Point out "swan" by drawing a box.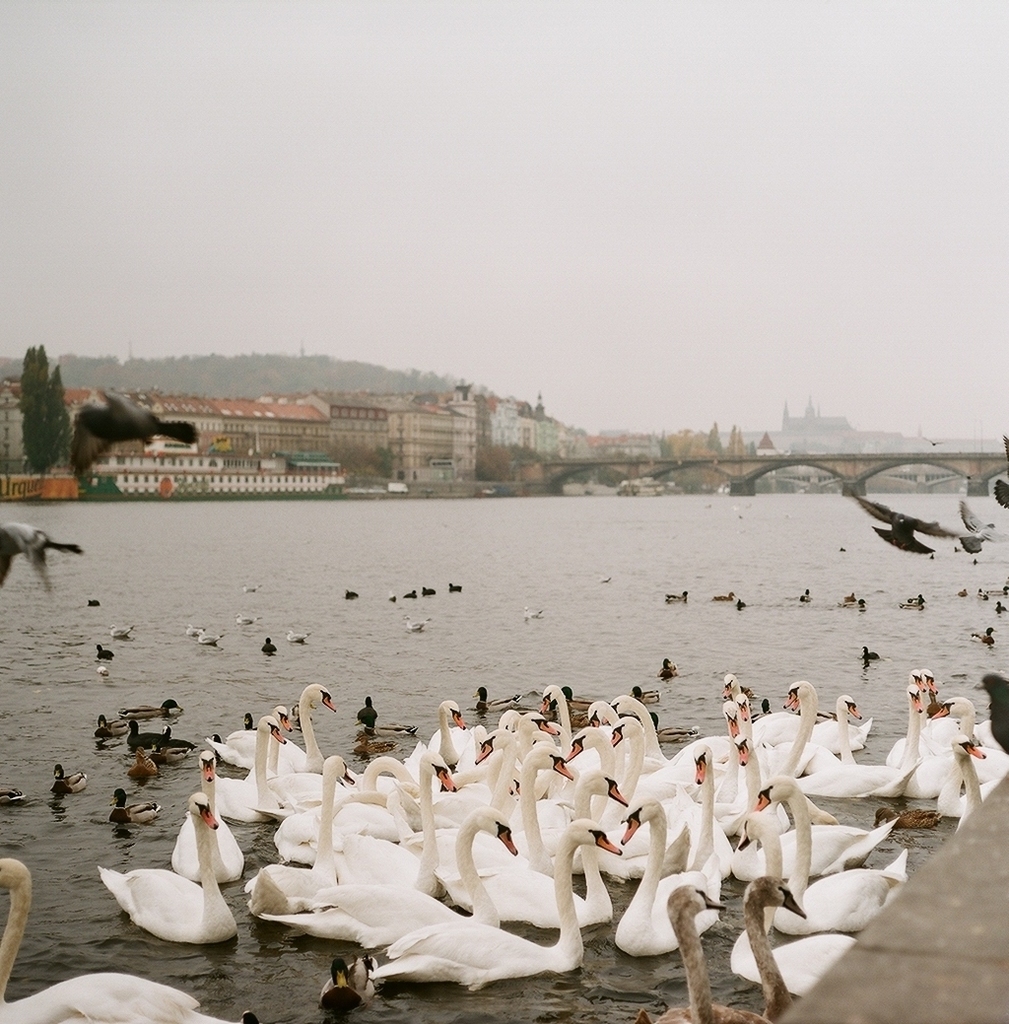
box=[689, 740, 743, 876].
